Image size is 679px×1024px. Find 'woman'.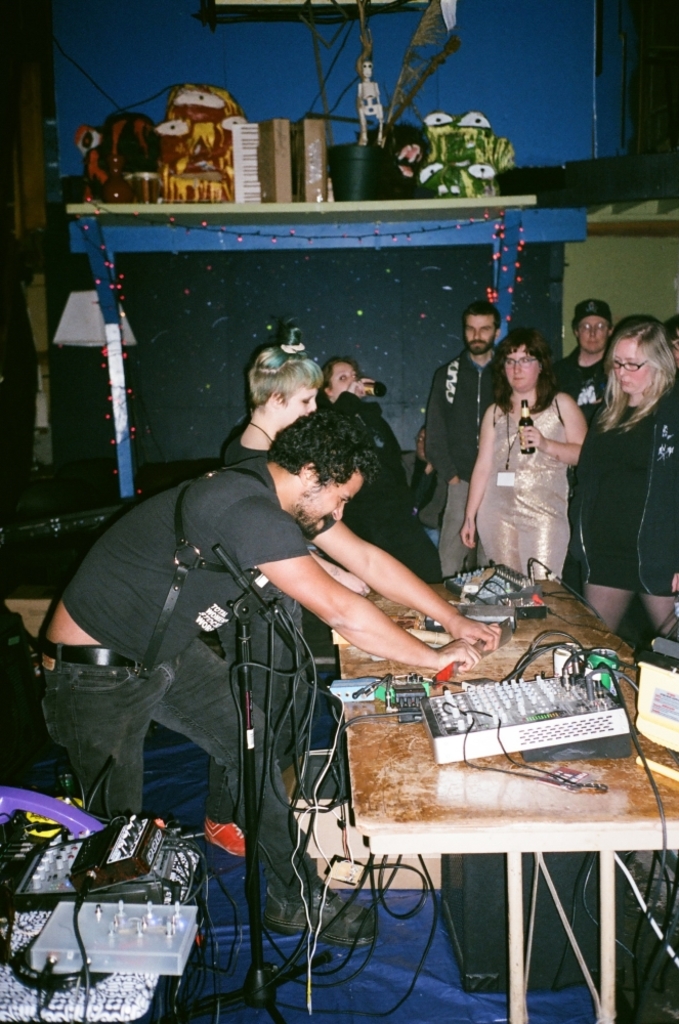
(216,324,383,946).
